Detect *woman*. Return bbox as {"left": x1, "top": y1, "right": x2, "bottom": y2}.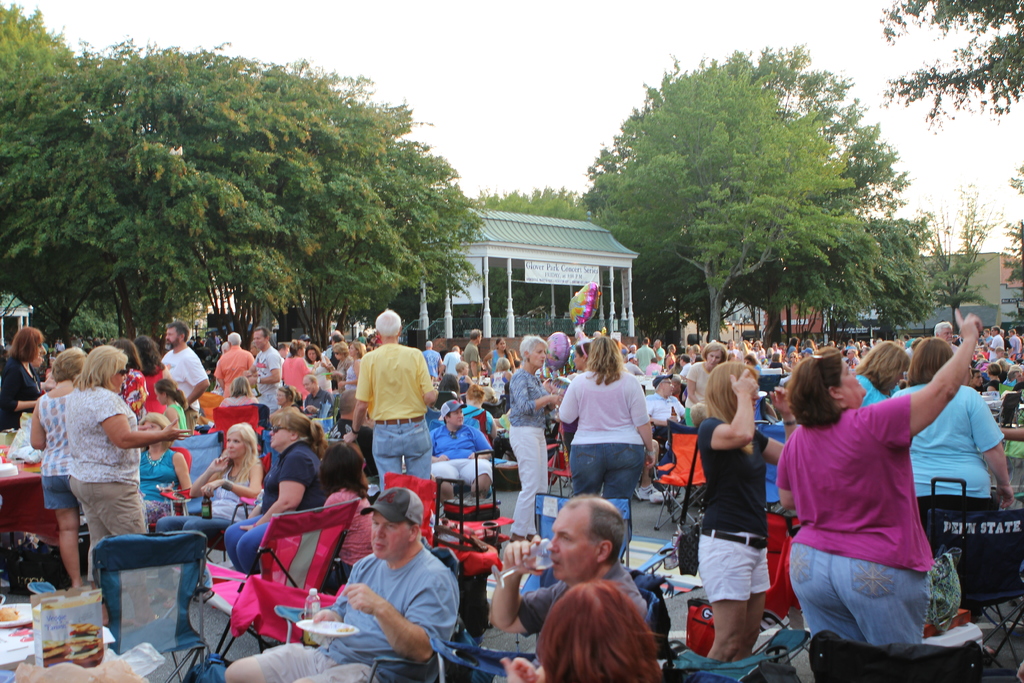
{"left": 457, "top": 361, "right": 475, "bottom": 385}.
